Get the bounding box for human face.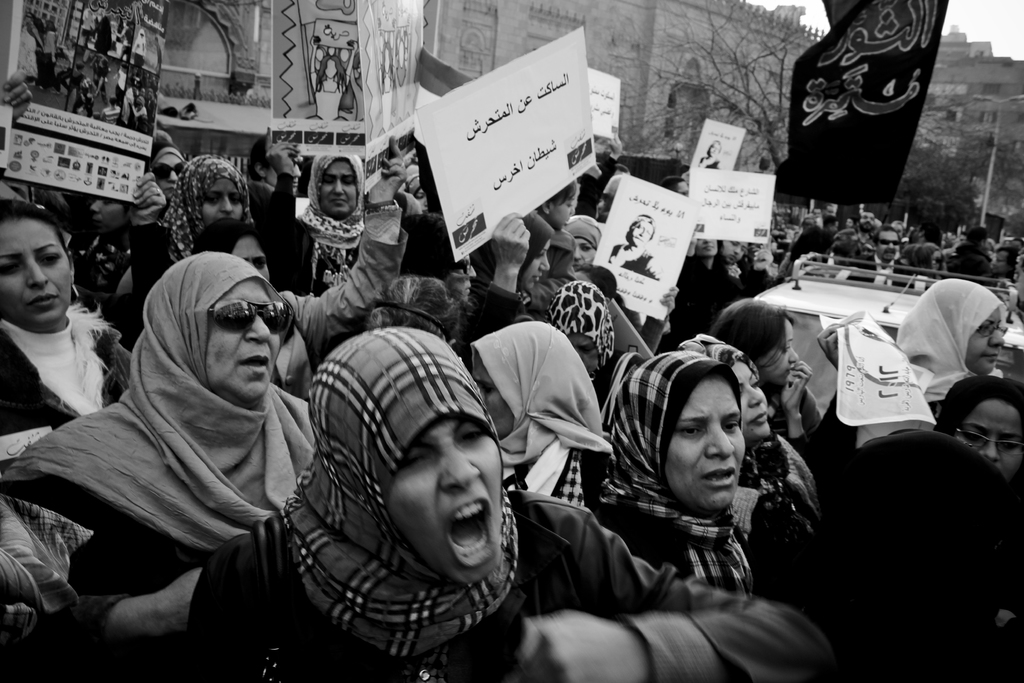
[203,281,284,402].
